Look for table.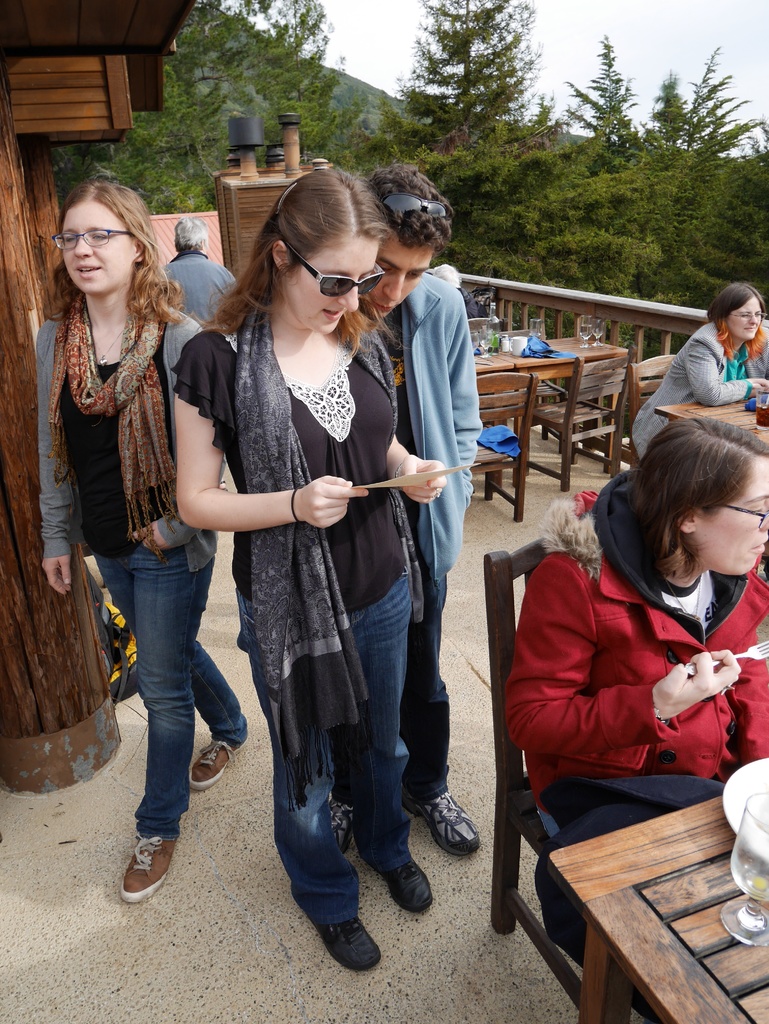
Found: <region>495, 331, 626, 473</region>.
